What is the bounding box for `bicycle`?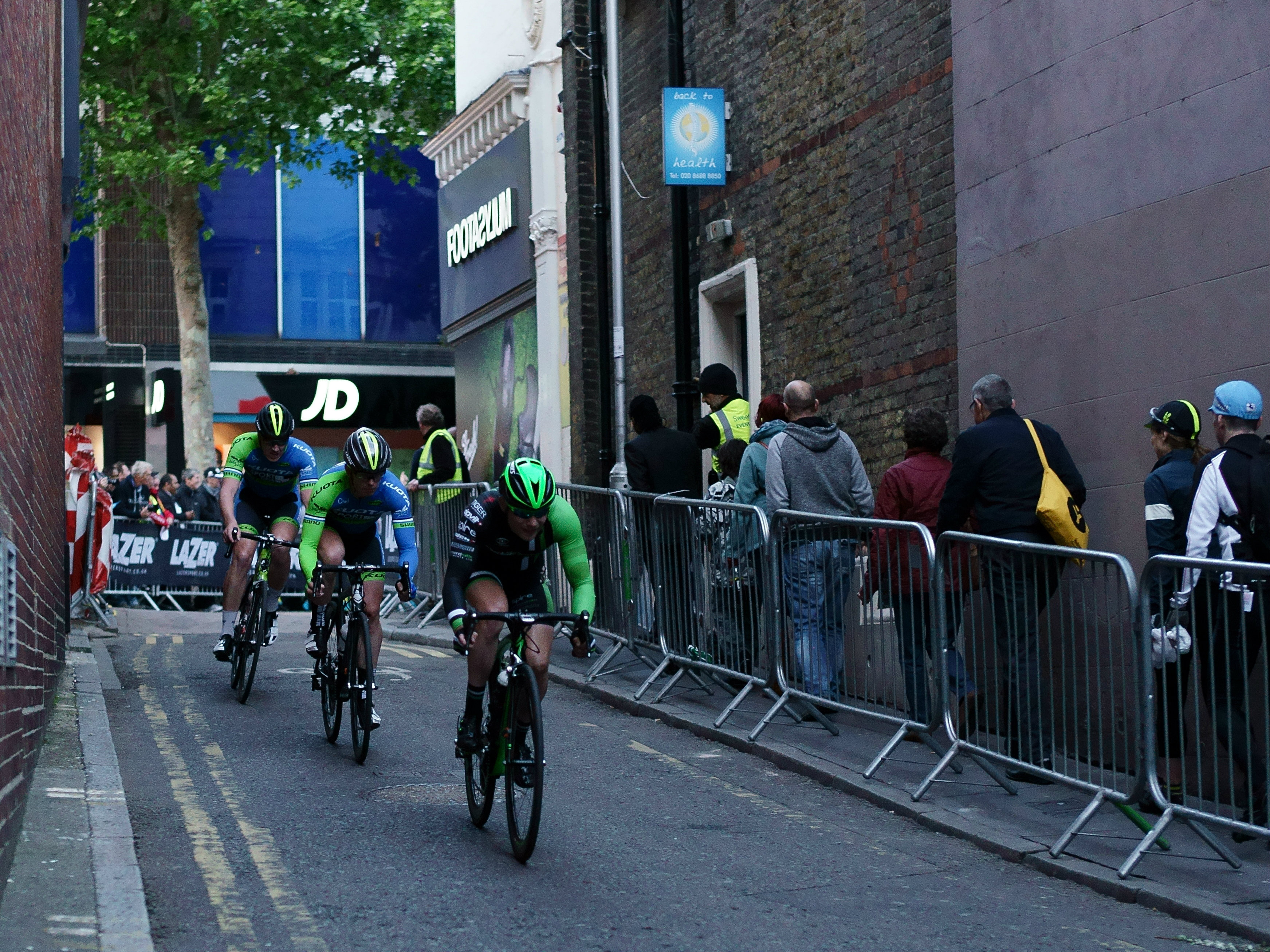
Rect(113, 204, 152, 280).
